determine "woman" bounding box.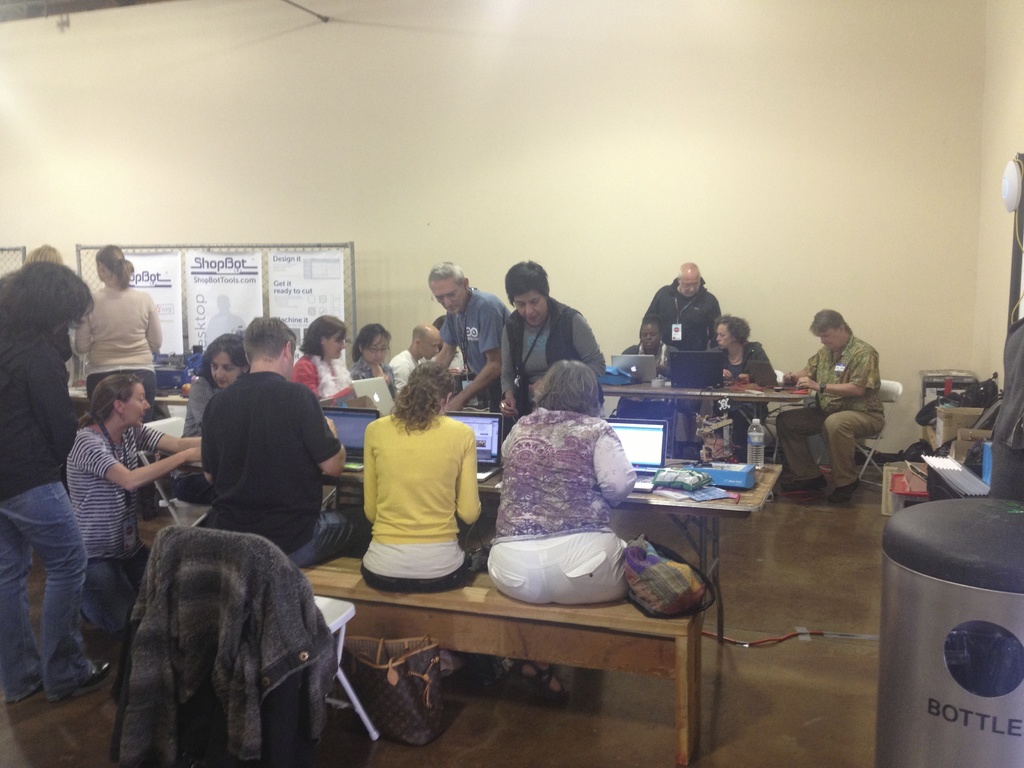
Determined: box=[704, 305, 792, 461].
